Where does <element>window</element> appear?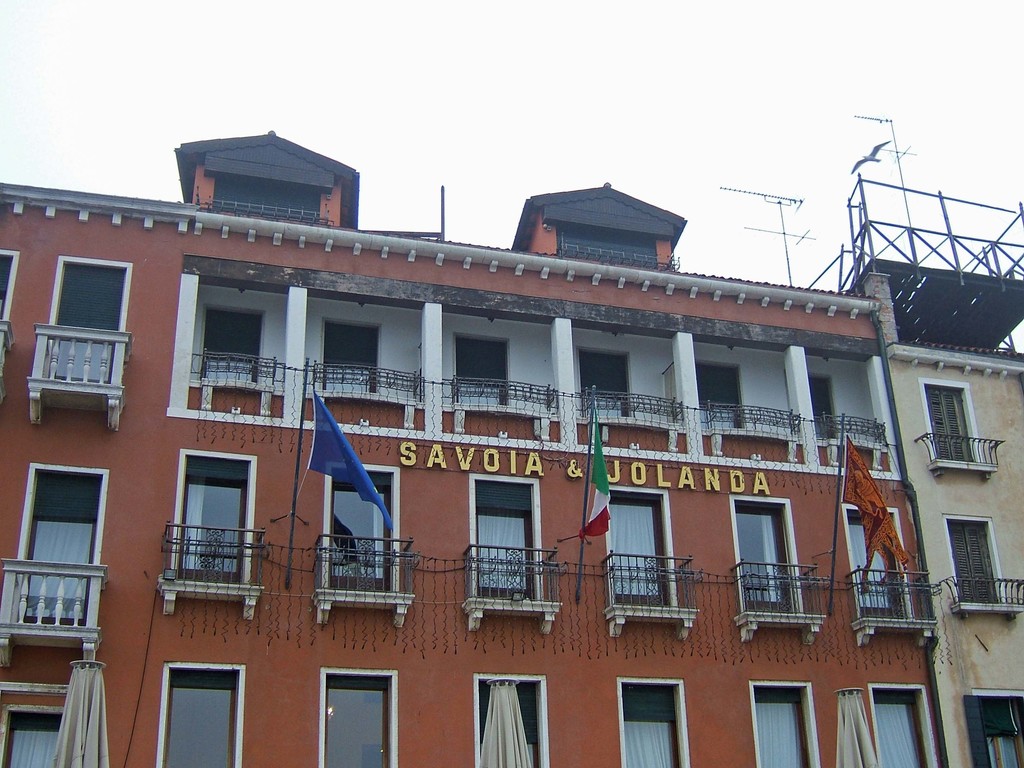
Appears at (left=964, top=686, right=1022, bottom=767).
